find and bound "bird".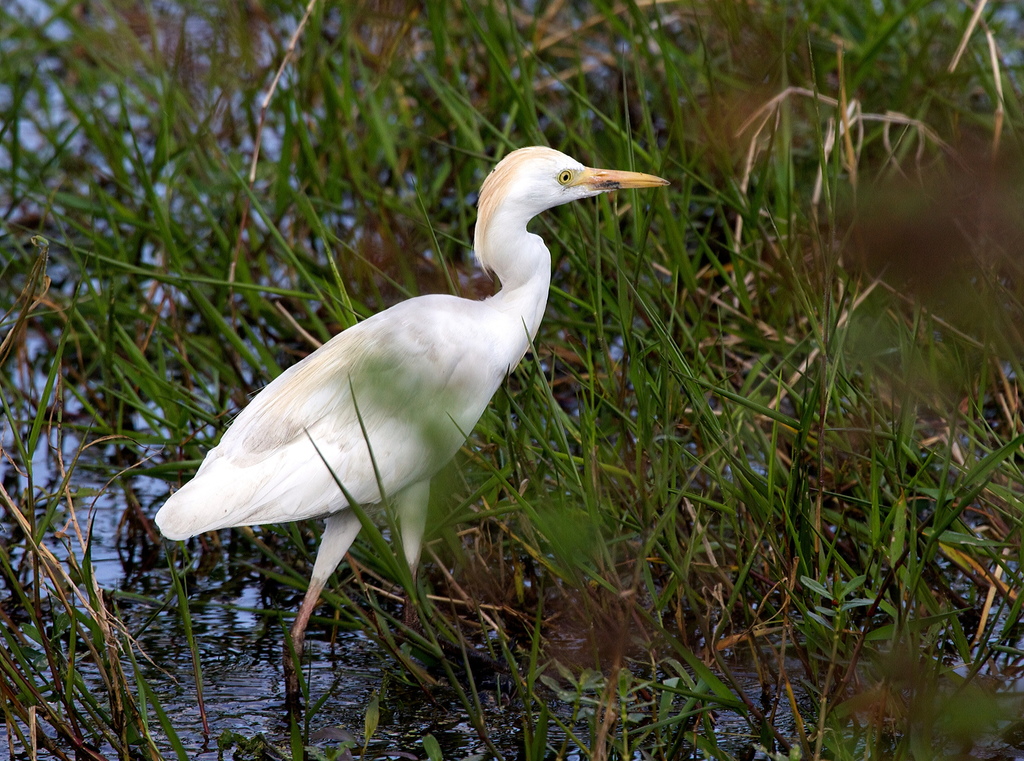
Bound: bbox(143, 140, 660, 646).
